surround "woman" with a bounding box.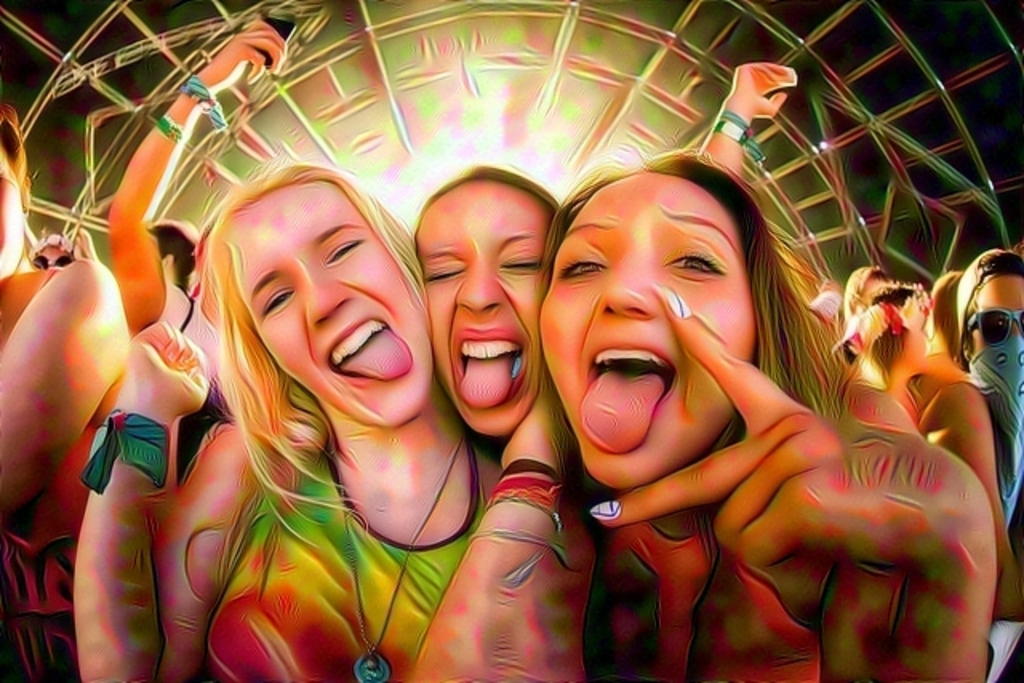
bbox=(922, 254, 1022, 624).
